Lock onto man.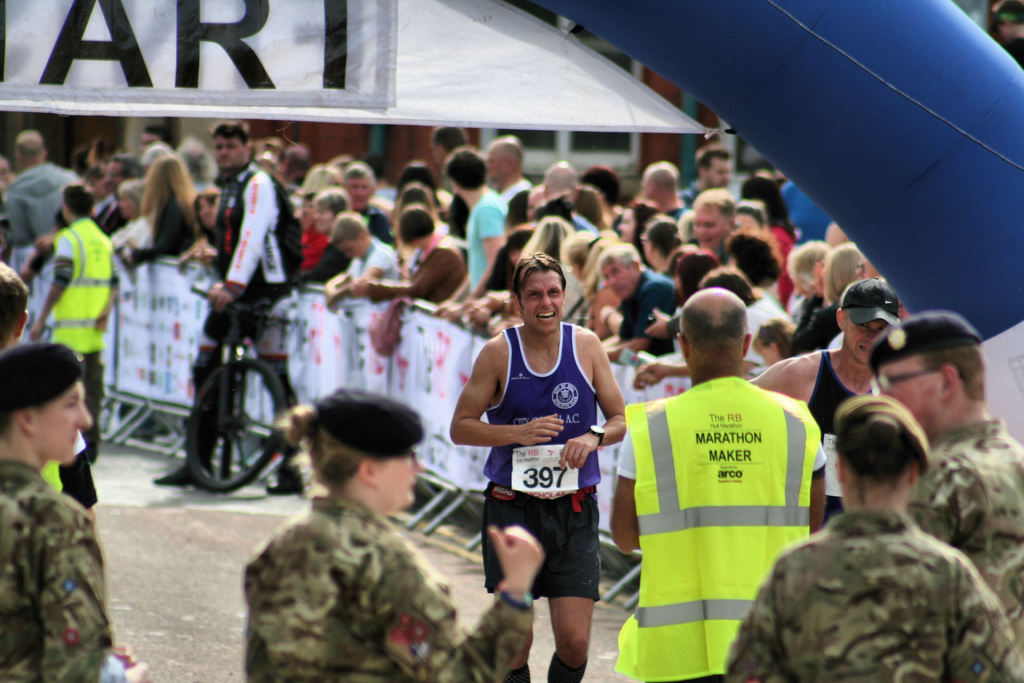
Locked: detection(485, 131, 531, 206).
